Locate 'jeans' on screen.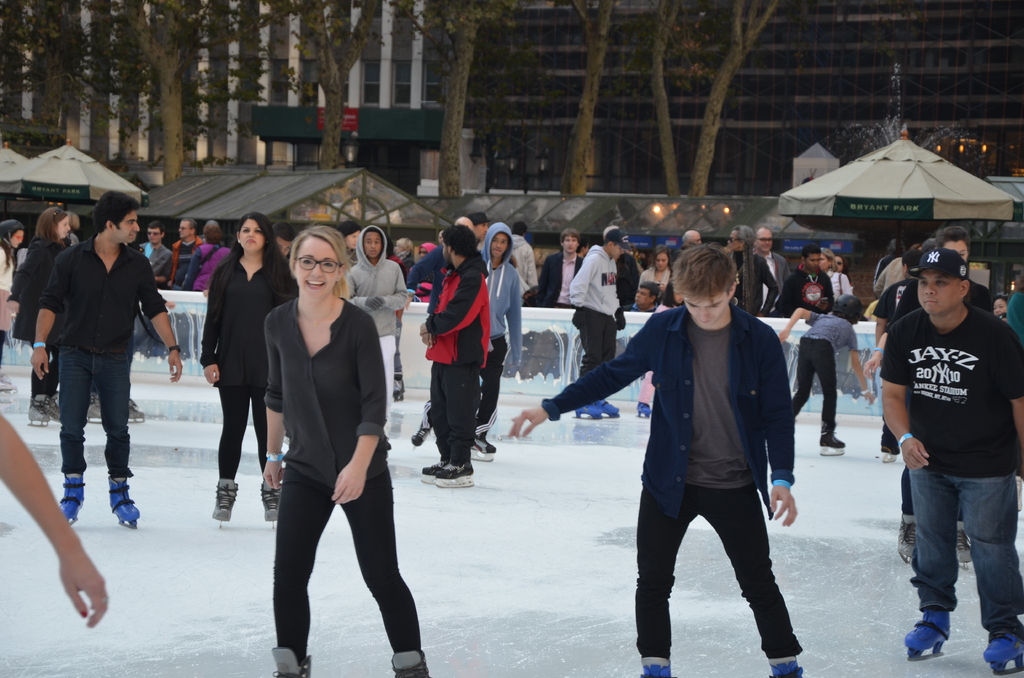
On screen at [901, 457, 1013, 651].
